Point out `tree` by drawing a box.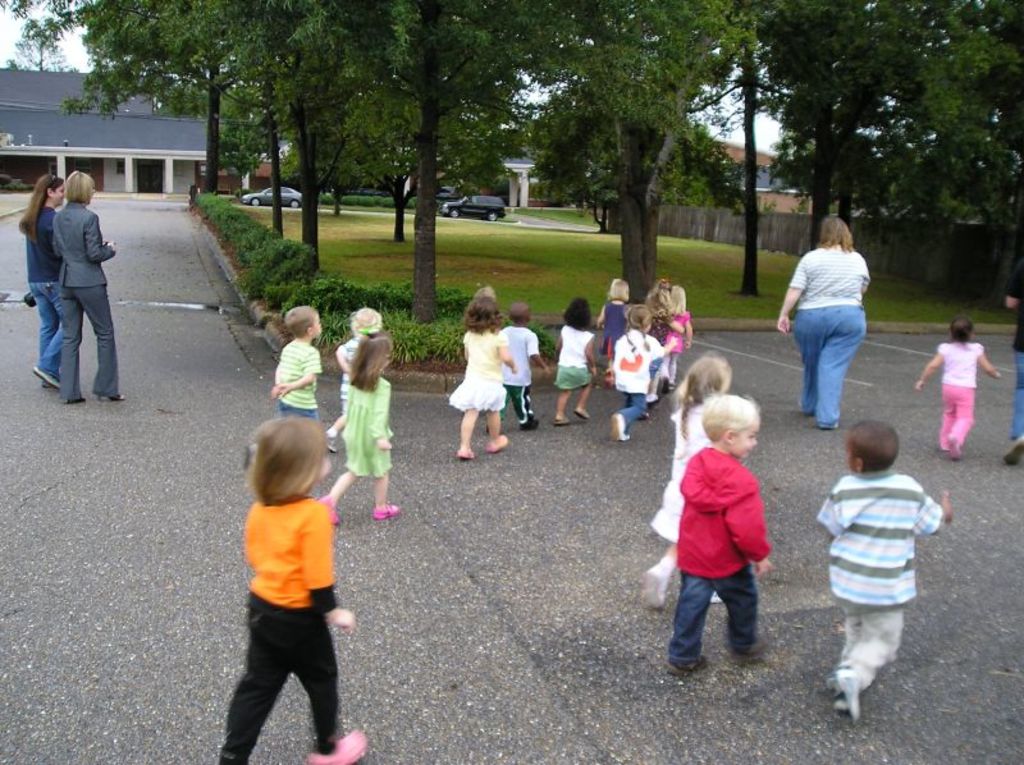
[x1=687, y1=1, x2=799, y2=304].
